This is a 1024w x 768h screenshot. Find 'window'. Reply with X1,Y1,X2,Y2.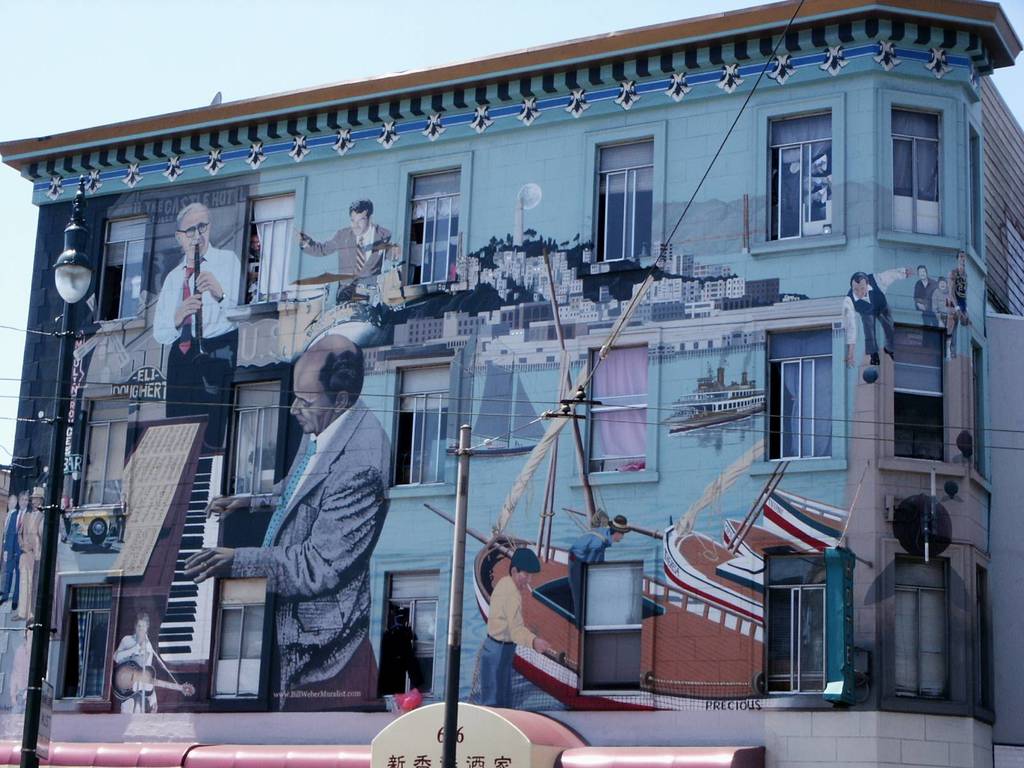
382,360,454,499.
